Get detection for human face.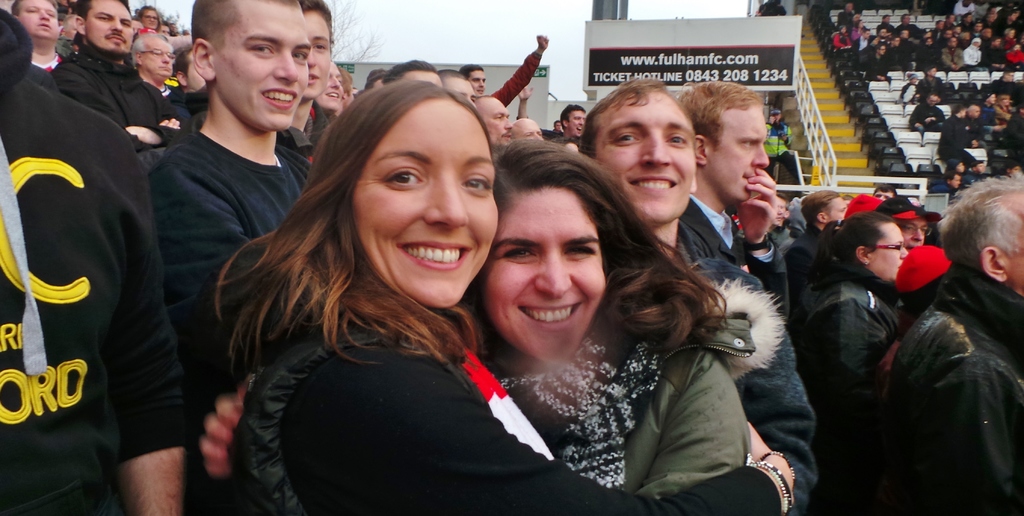
Detection: 898, 216, 927, 254.
